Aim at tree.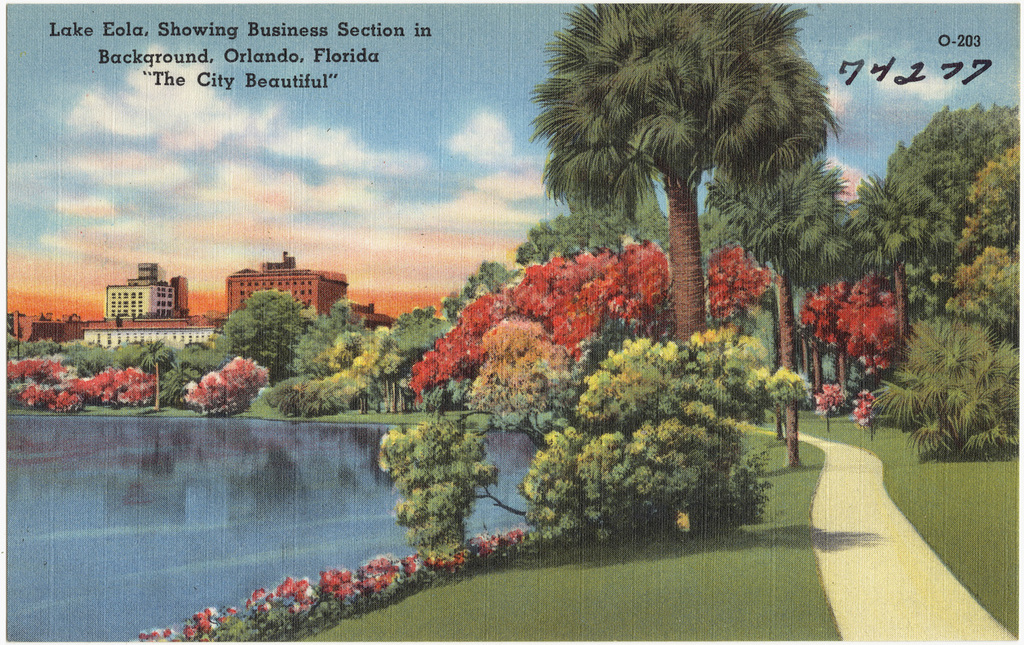
Aimed at [551, 0, 858, 360].
